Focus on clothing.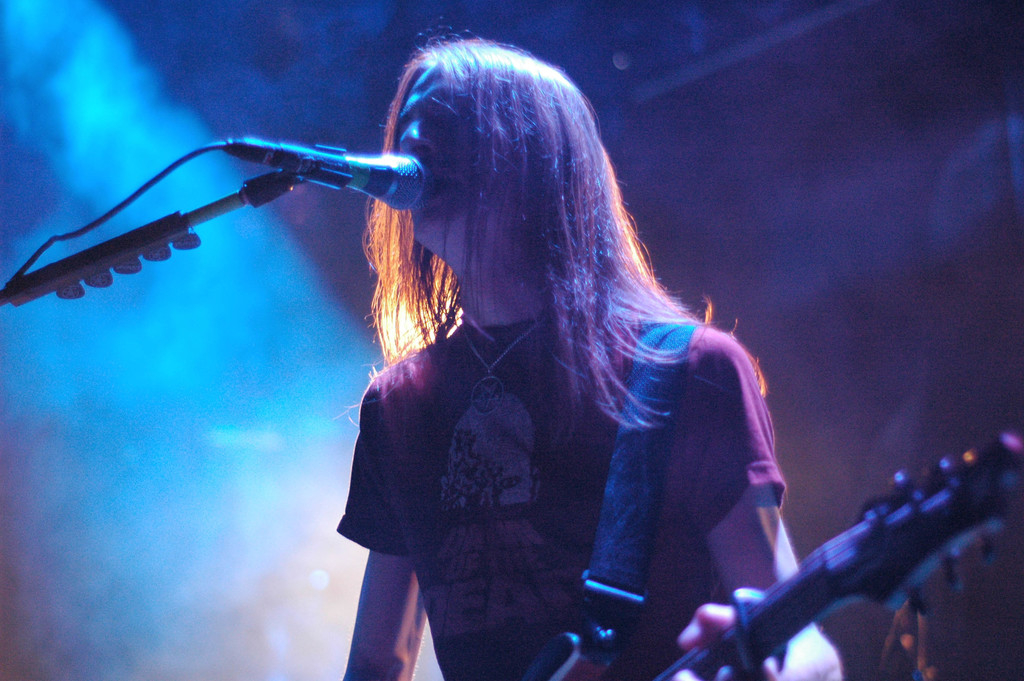
Focused at [left=340, top=313, right=788, bottom=680].
